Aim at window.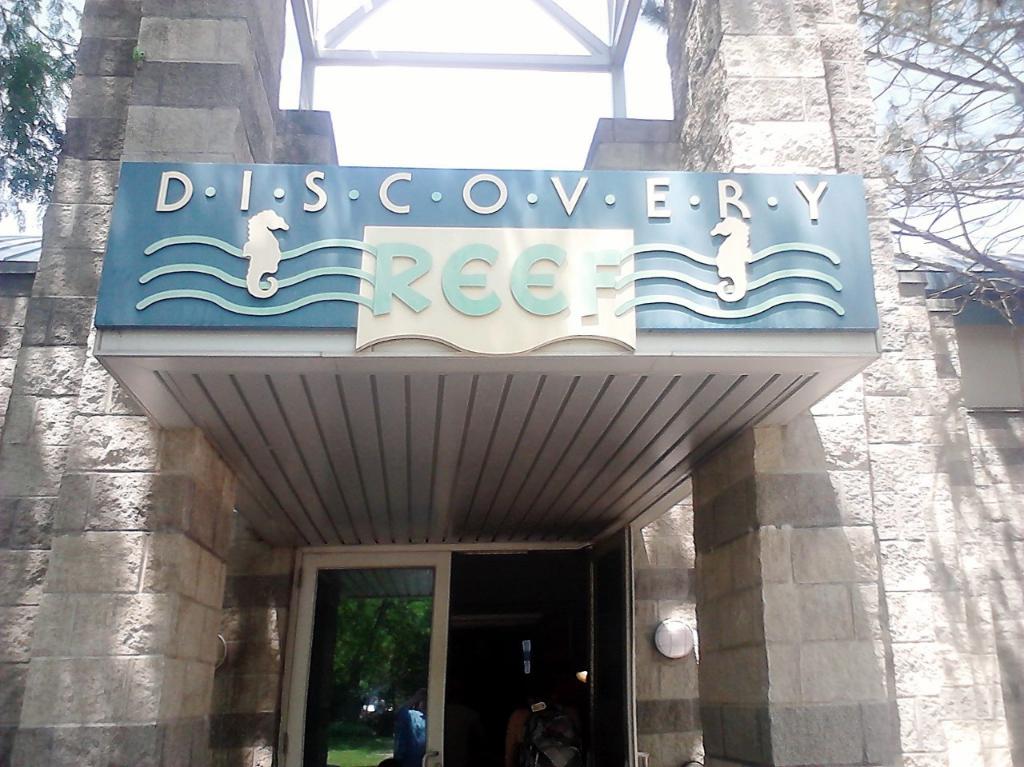
Aimed at box=[271, 0, 315, 148].
